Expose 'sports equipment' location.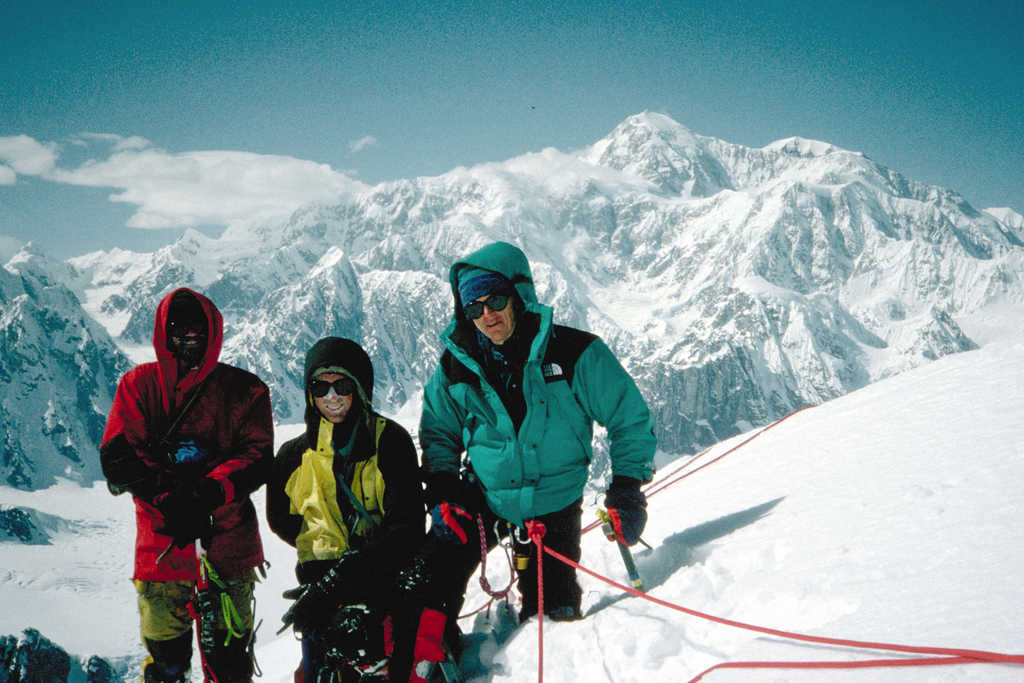
Exposed at x1=308, y1=377, x2=356, y2=399.
